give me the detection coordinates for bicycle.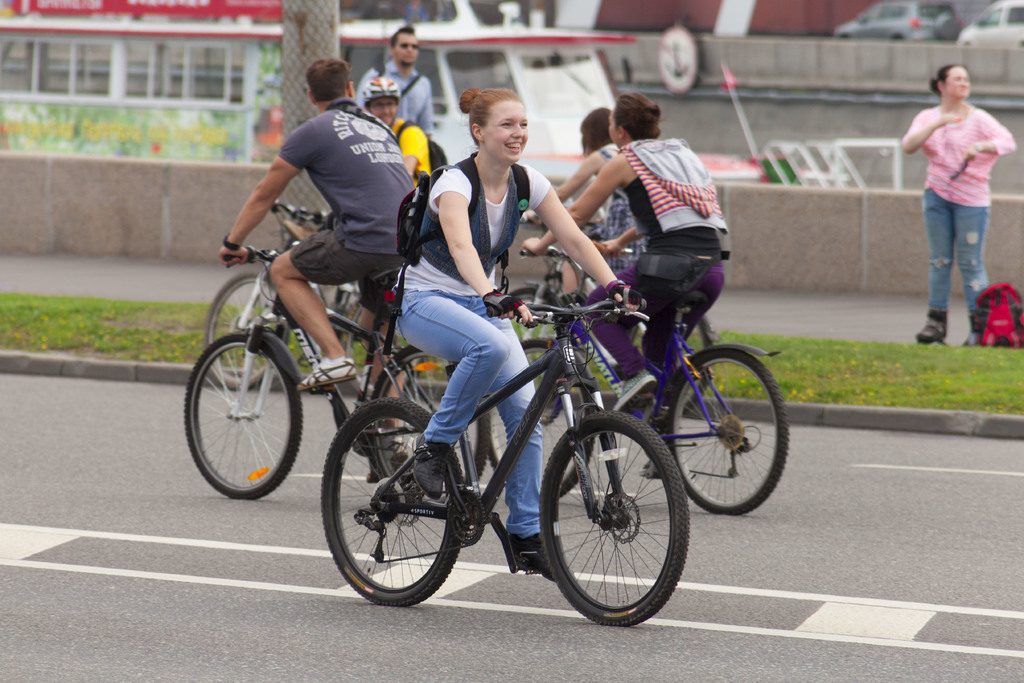
region(320, 292, 695, 630).
